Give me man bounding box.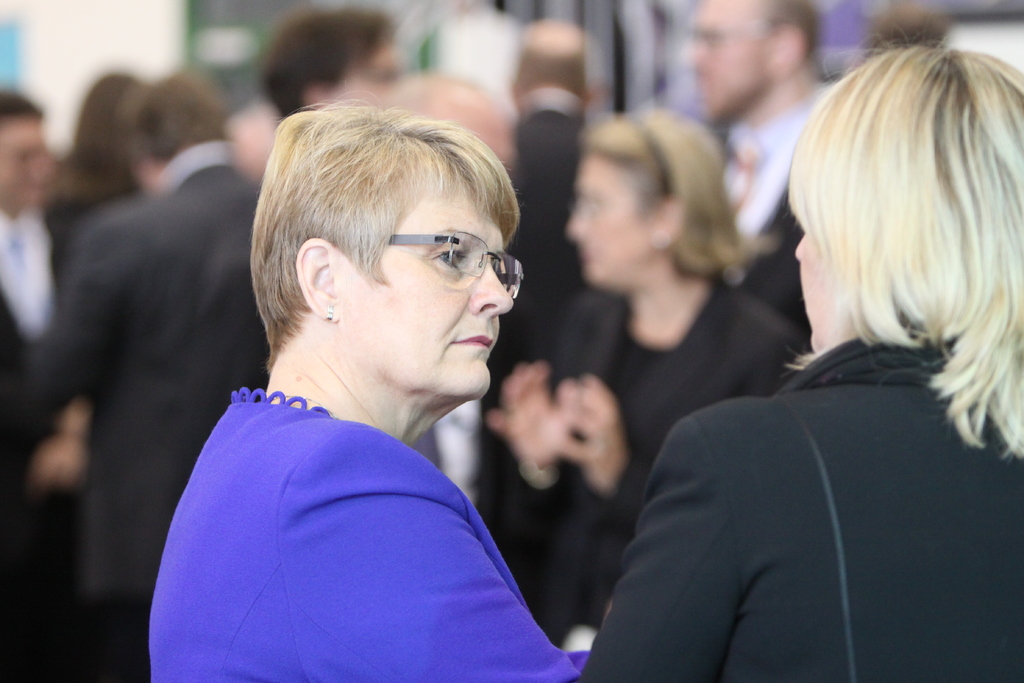
left=0, top=73, right=269, bottom=682.
